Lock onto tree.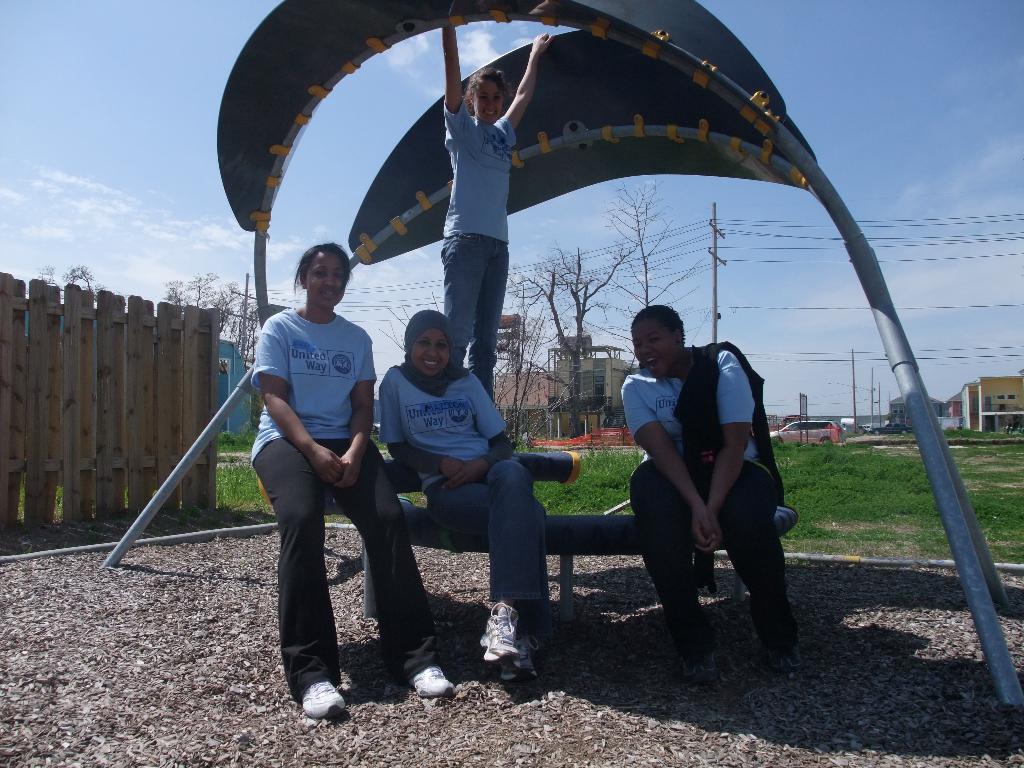
Locked: locate(173, 268, 263, 368).
